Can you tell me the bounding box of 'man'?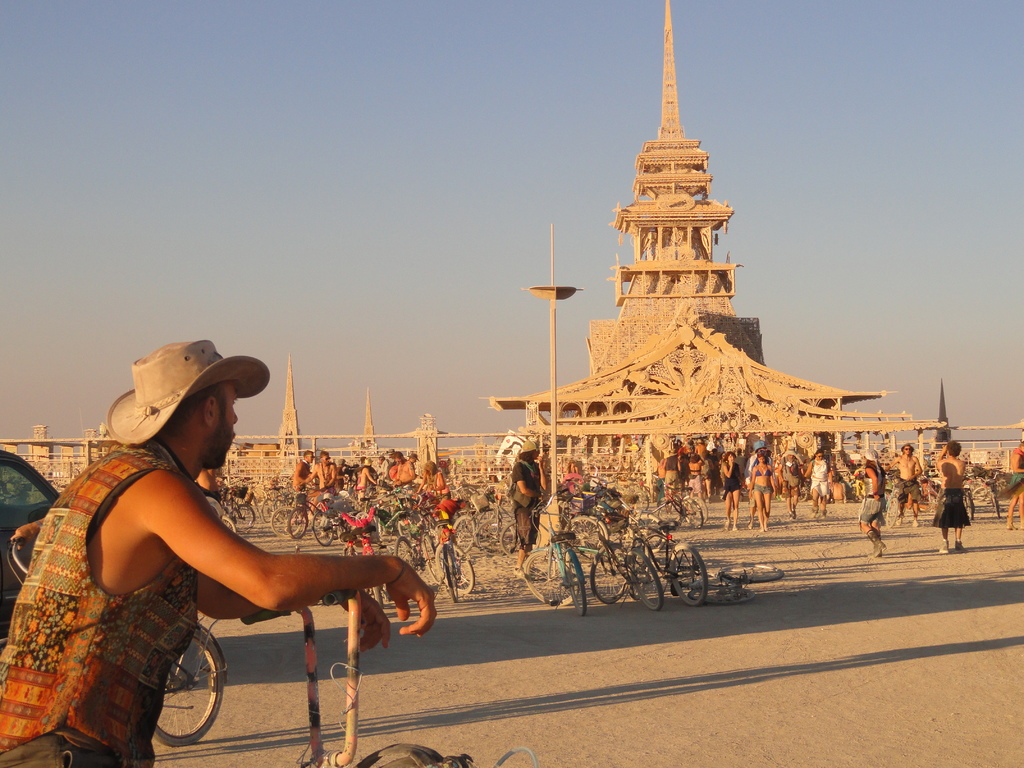
884:445:925:524.
